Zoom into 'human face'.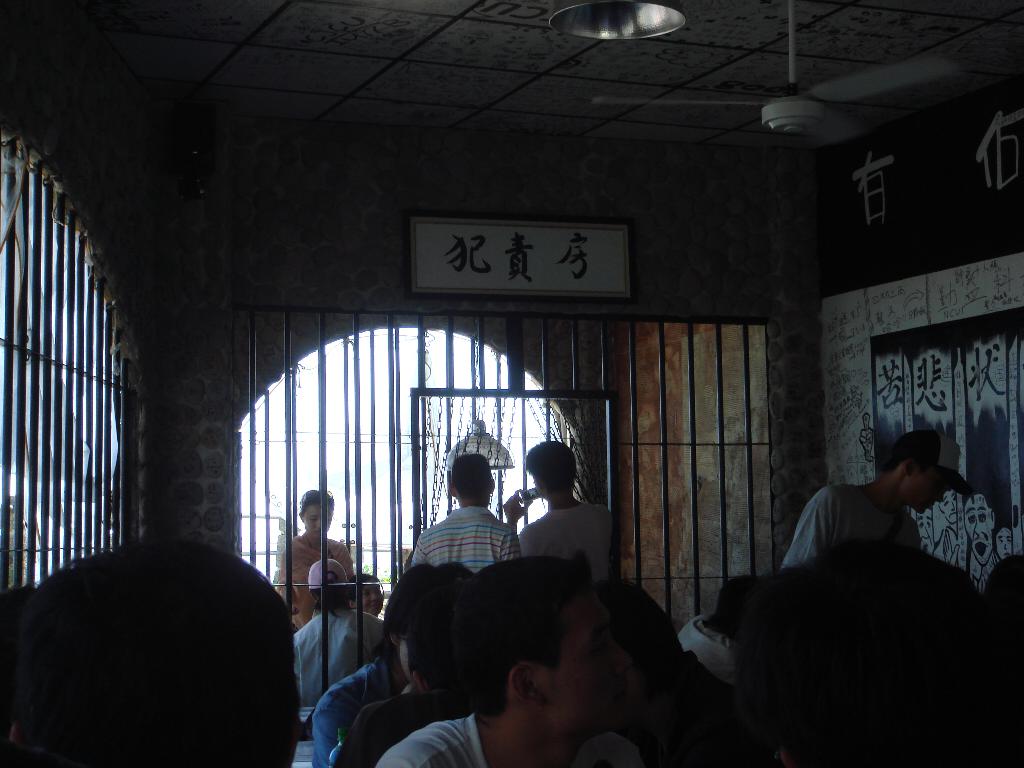
Zoom target: box(908, 467, 947, 512).
